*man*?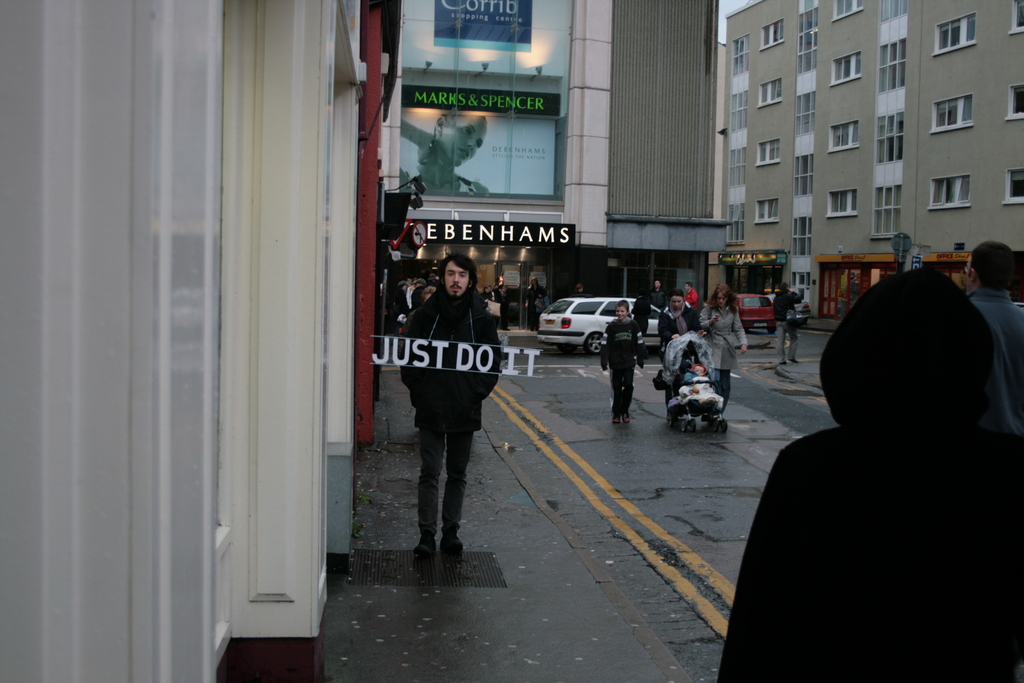
left=961, top=241, right=1023, bottom=383
